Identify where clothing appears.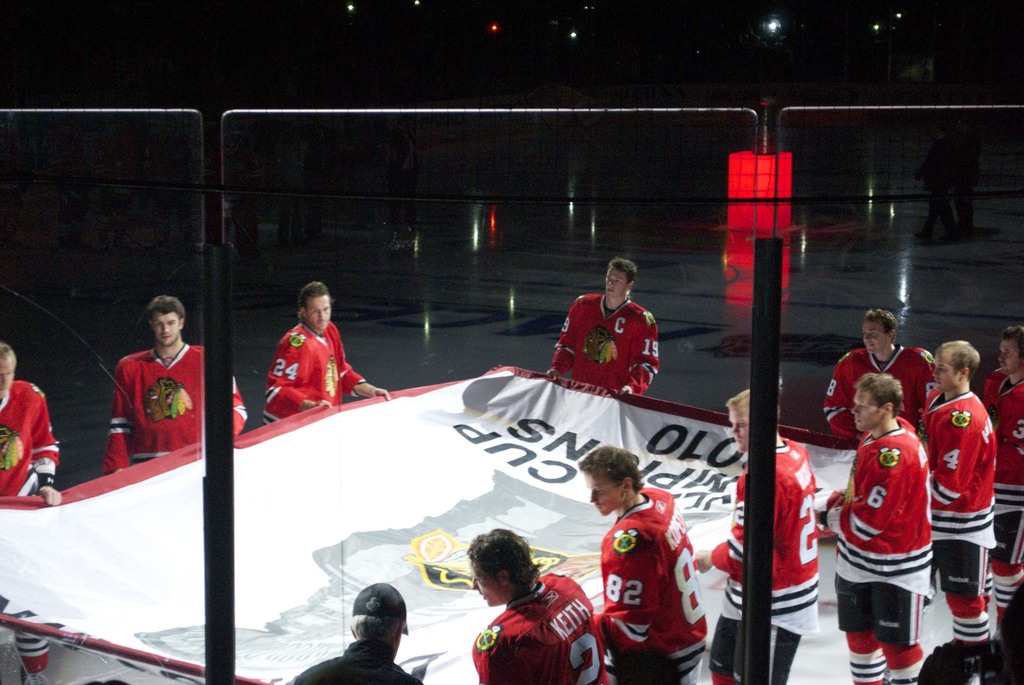
Appears at bbox=[671, 439, 820, 684].
